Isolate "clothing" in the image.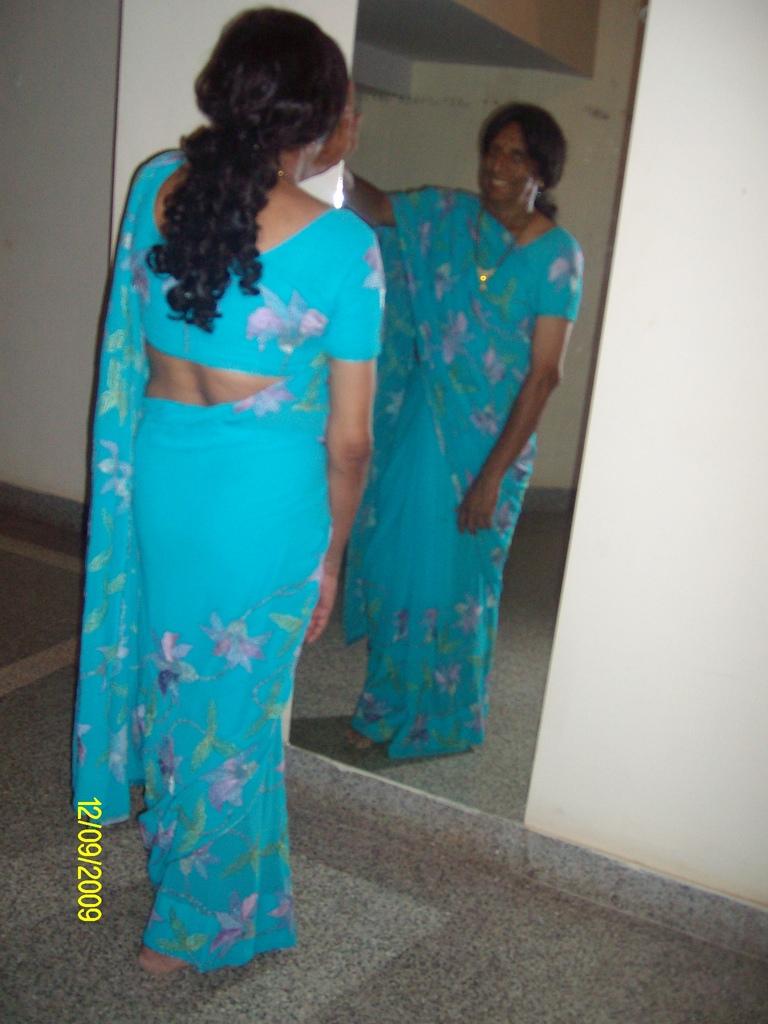
Isolated region: select_region(63, 140, 388, 966).
